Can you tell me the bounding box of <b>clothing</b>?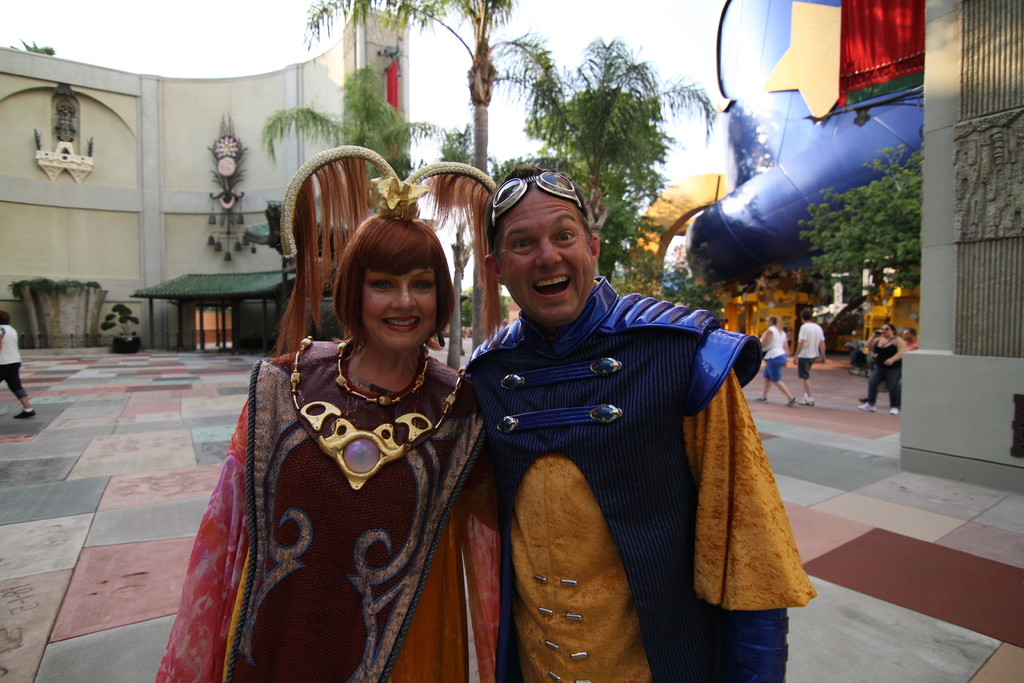
{"left": 0, "top": 322, "right": 31, "bottom": 395}.
